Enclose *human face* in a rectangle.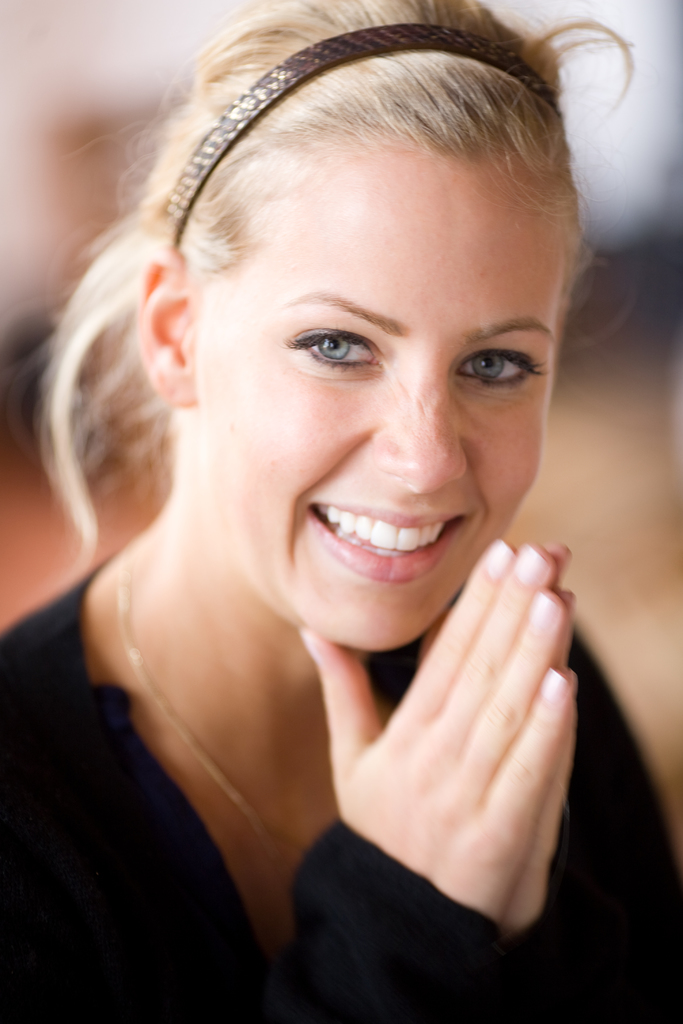
208:131:566:650.
